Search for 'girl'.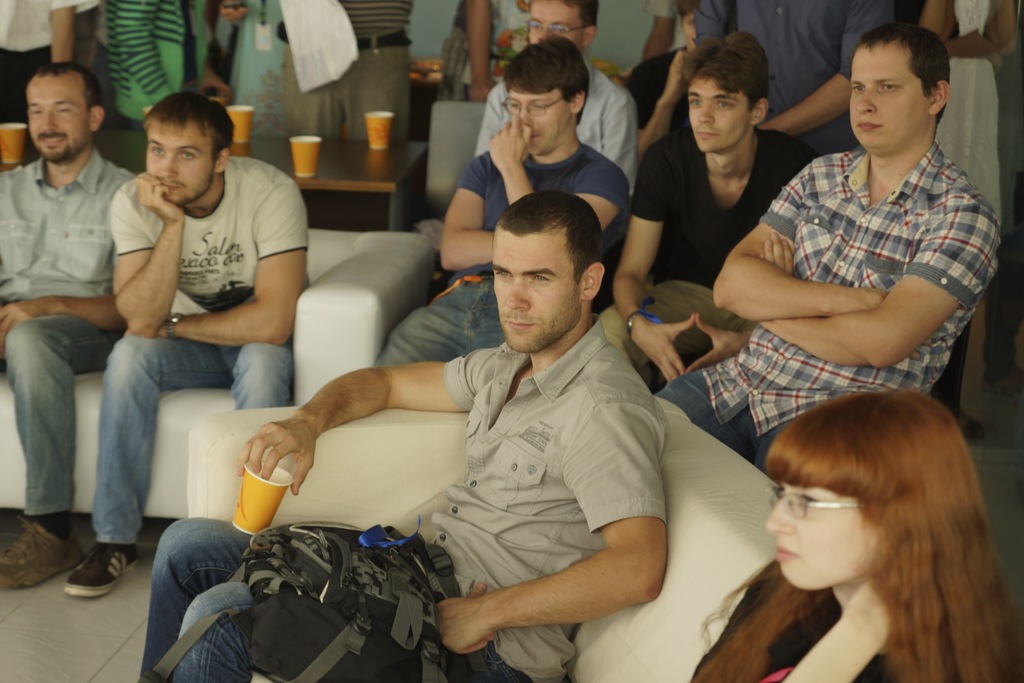
Found at locate(689, 393, 1011, 682).
